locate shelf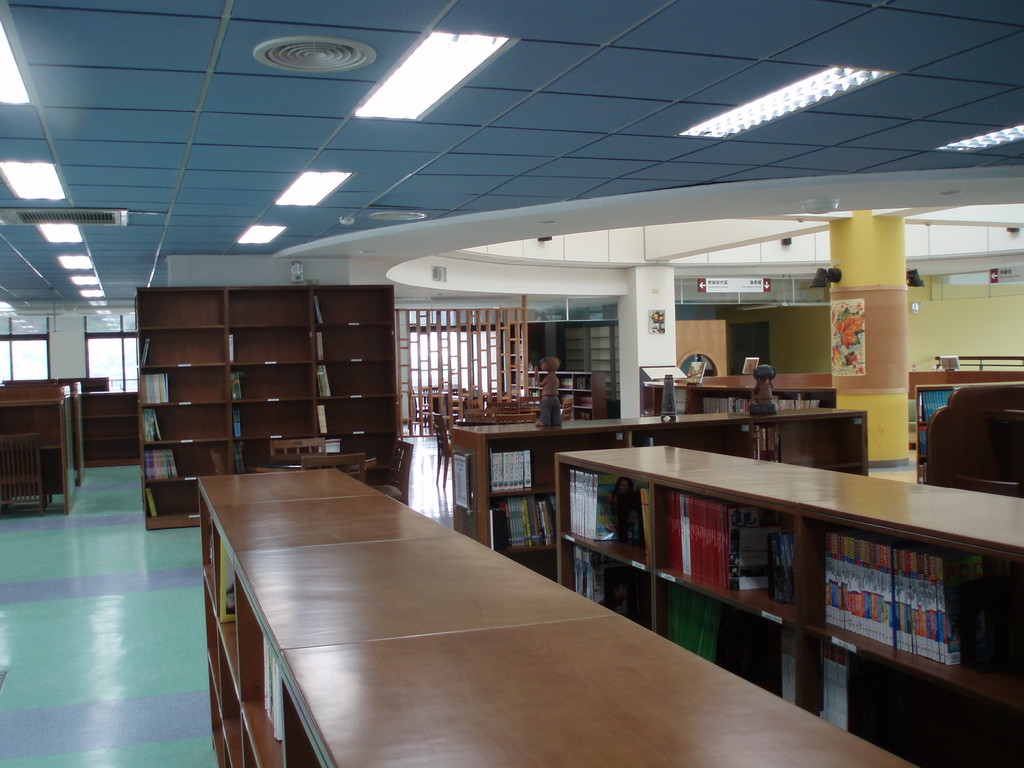
bbox(208, 620, 257, 764)
